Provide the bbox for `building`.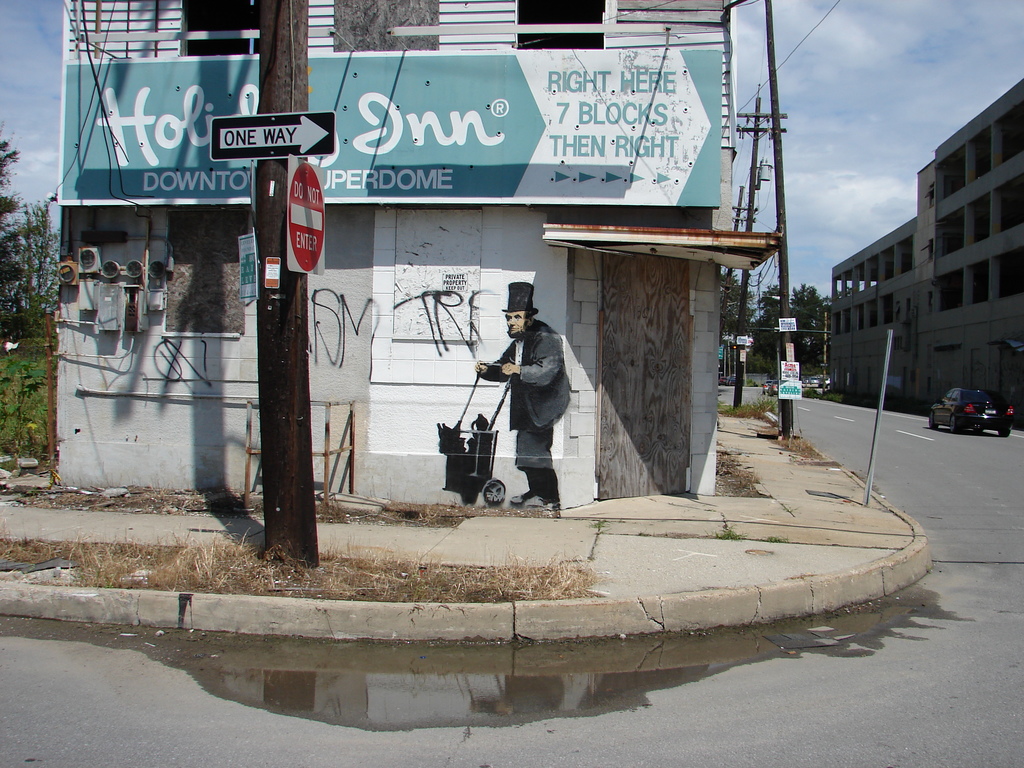
pyautogui.locateOnScreen(833, 82, 1023, 429).
